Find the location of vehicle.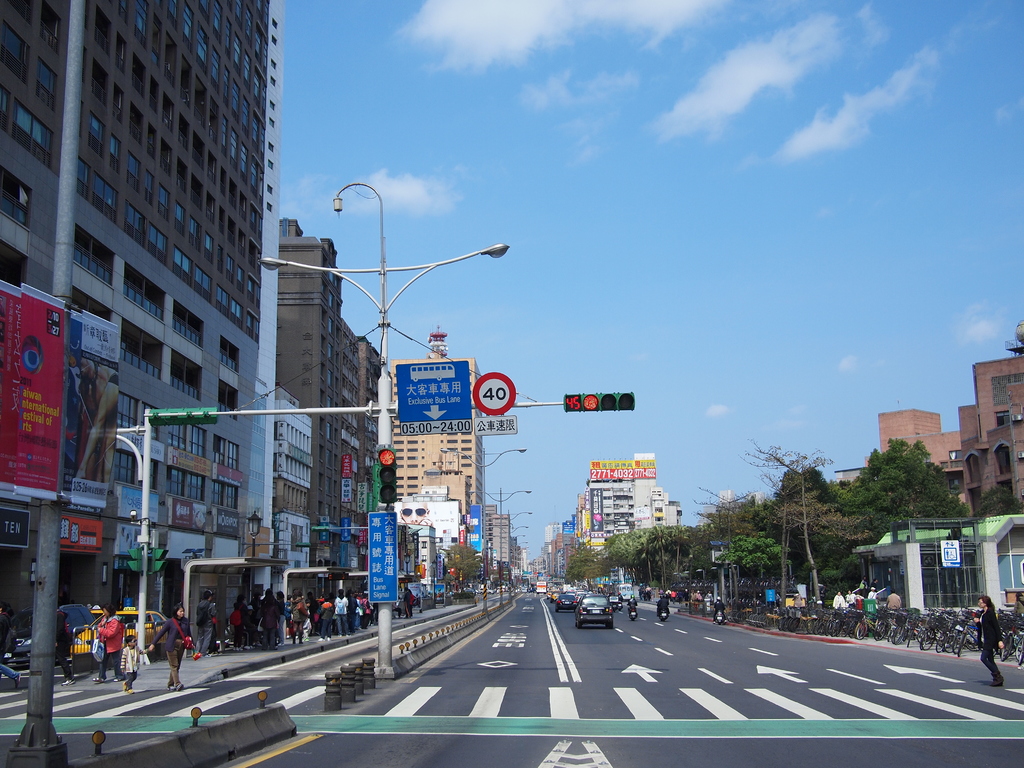
Location: x1=571 y1=582 x2=612 y2=630.
